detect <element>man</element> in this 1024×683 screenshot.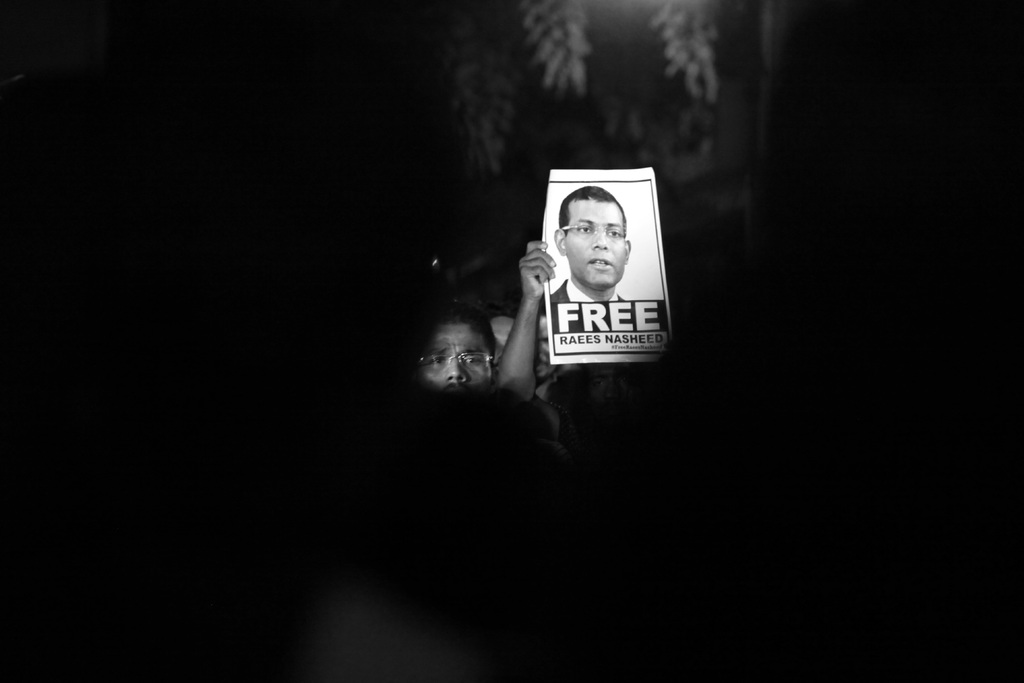
Detection: x1=410 y1=298 x2=500 y2=397.
